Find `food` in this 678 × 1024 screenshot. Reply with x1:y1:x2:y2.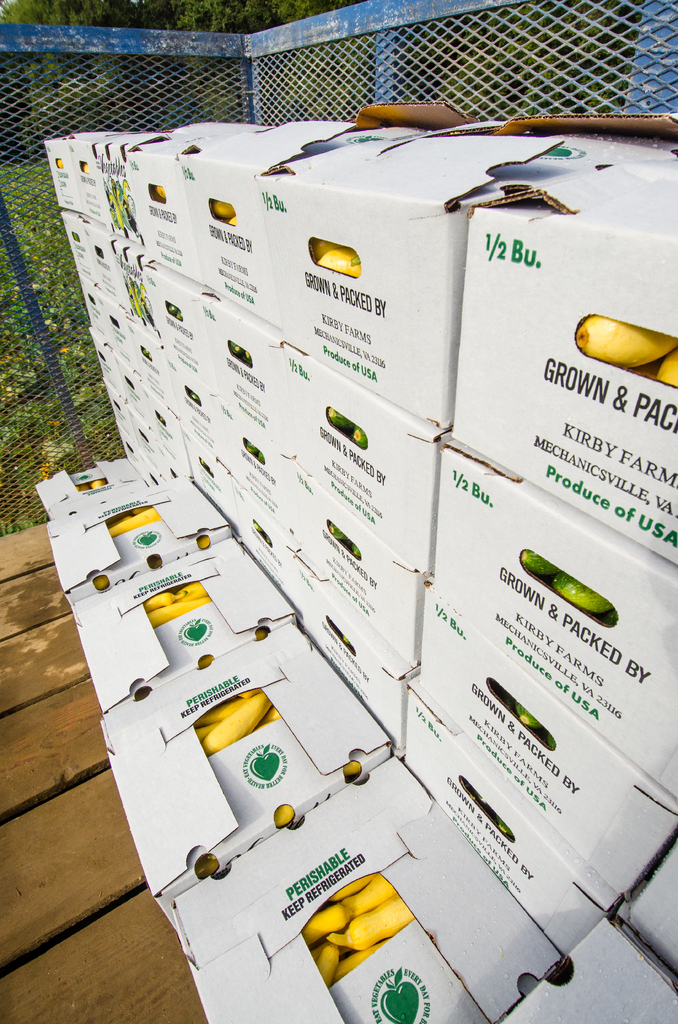
90:574:113:593.
